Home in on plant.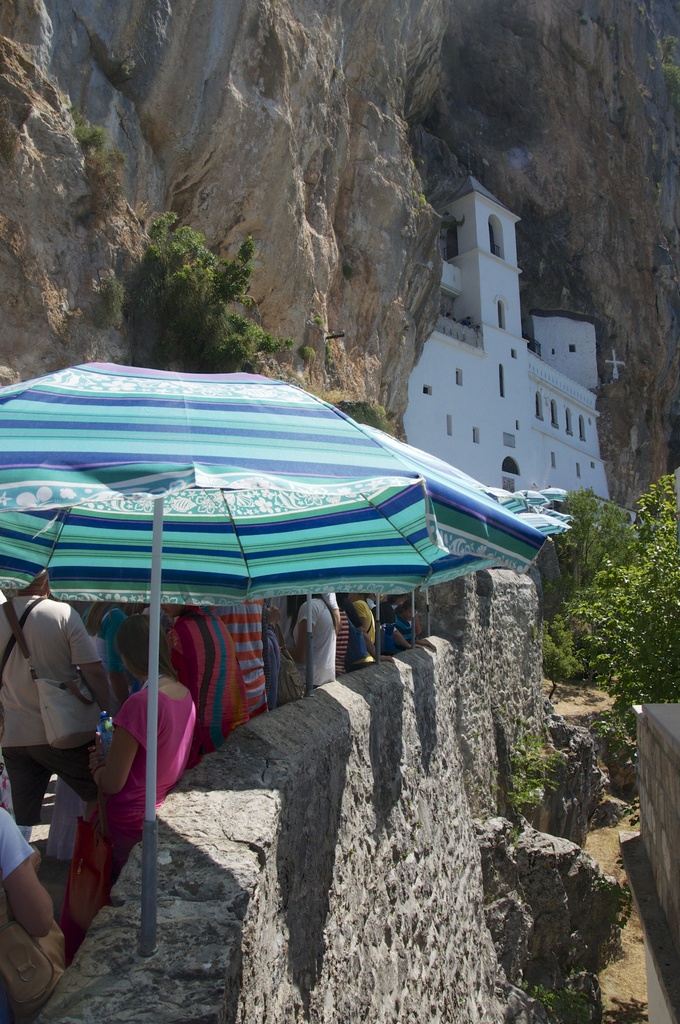
Homed in at (left=287, top=340, right=324, bottom=361).
